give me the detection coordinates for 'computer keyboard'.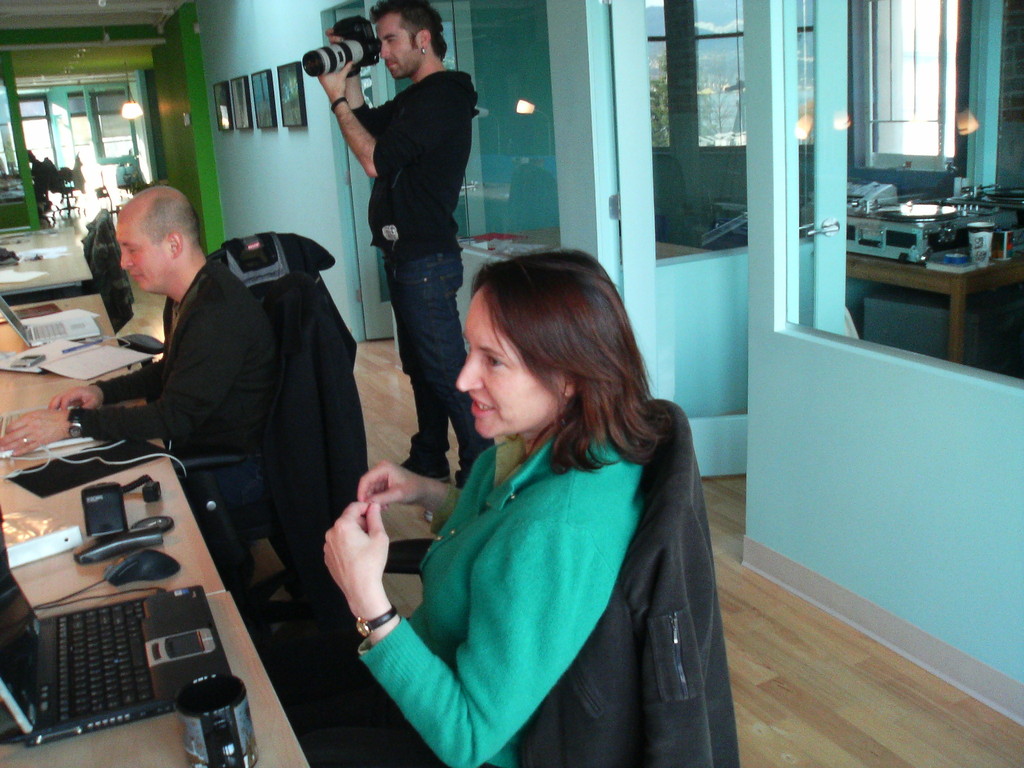
box=[54, 600, 153, 723].
